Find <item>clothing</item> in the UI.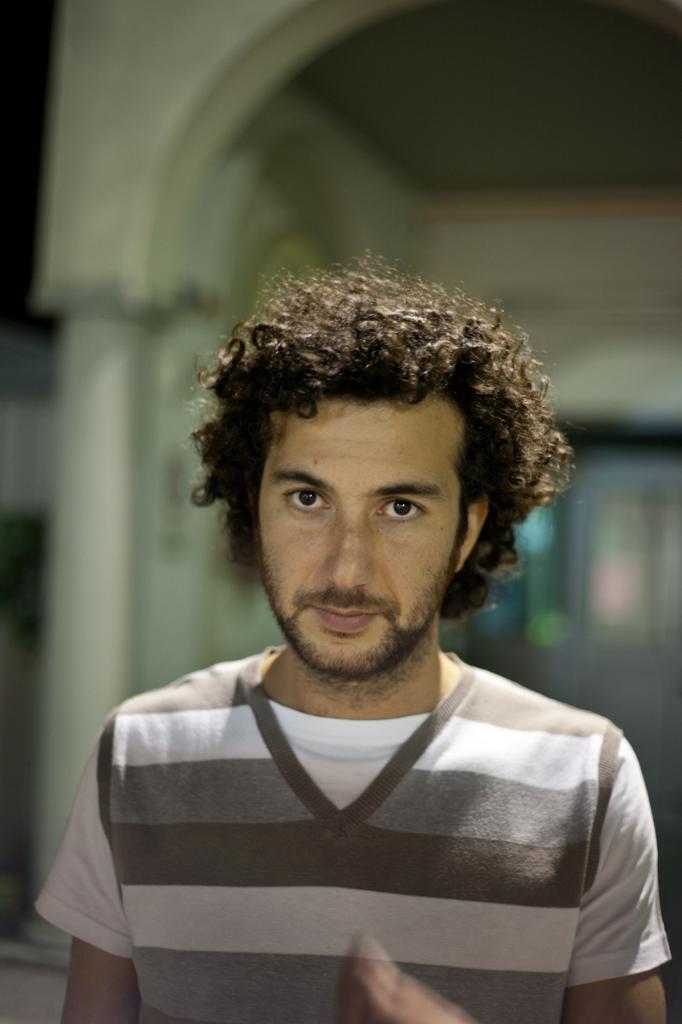
UI element at 88:670:636:1002.
